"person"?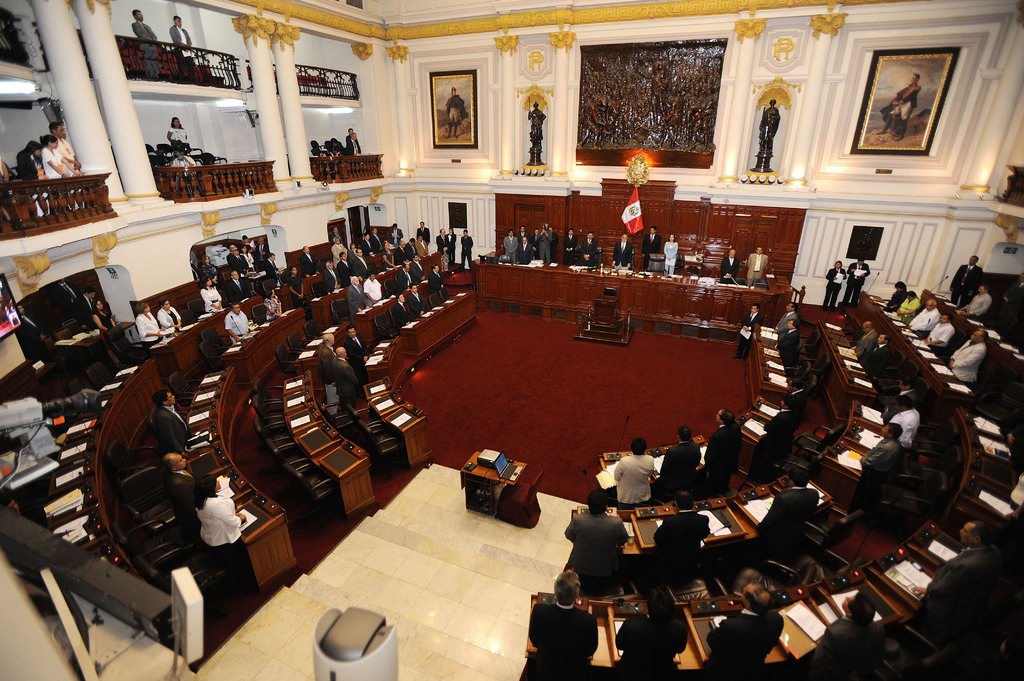
detection(13, 305, 45, 359)
